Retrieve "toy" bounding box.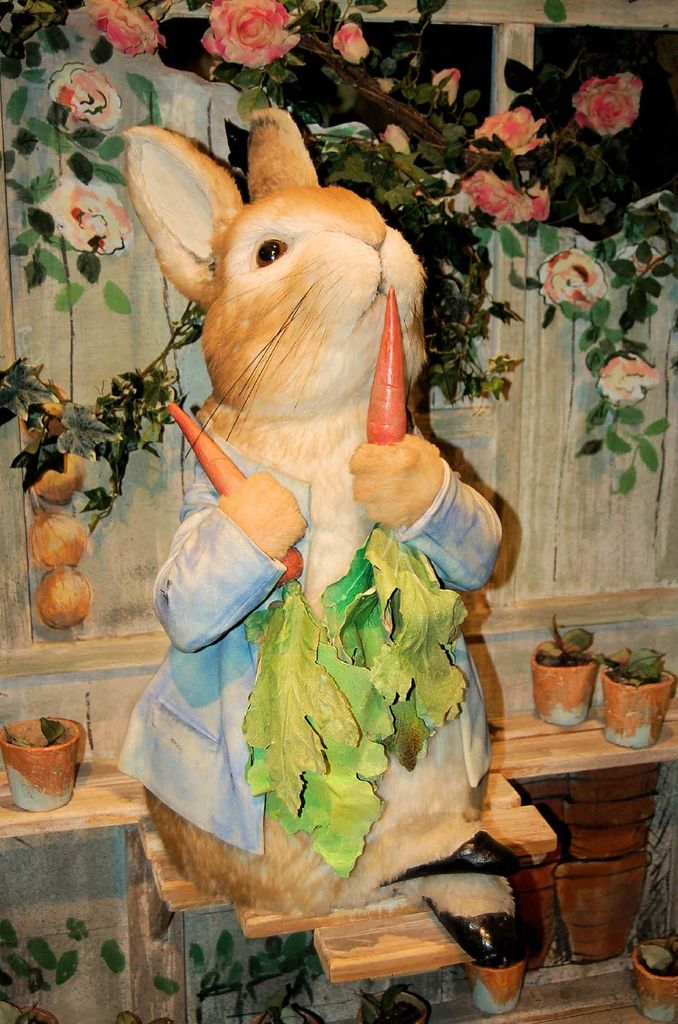
Bounding box: (left=142, top=141, right=493, bottom=923).
